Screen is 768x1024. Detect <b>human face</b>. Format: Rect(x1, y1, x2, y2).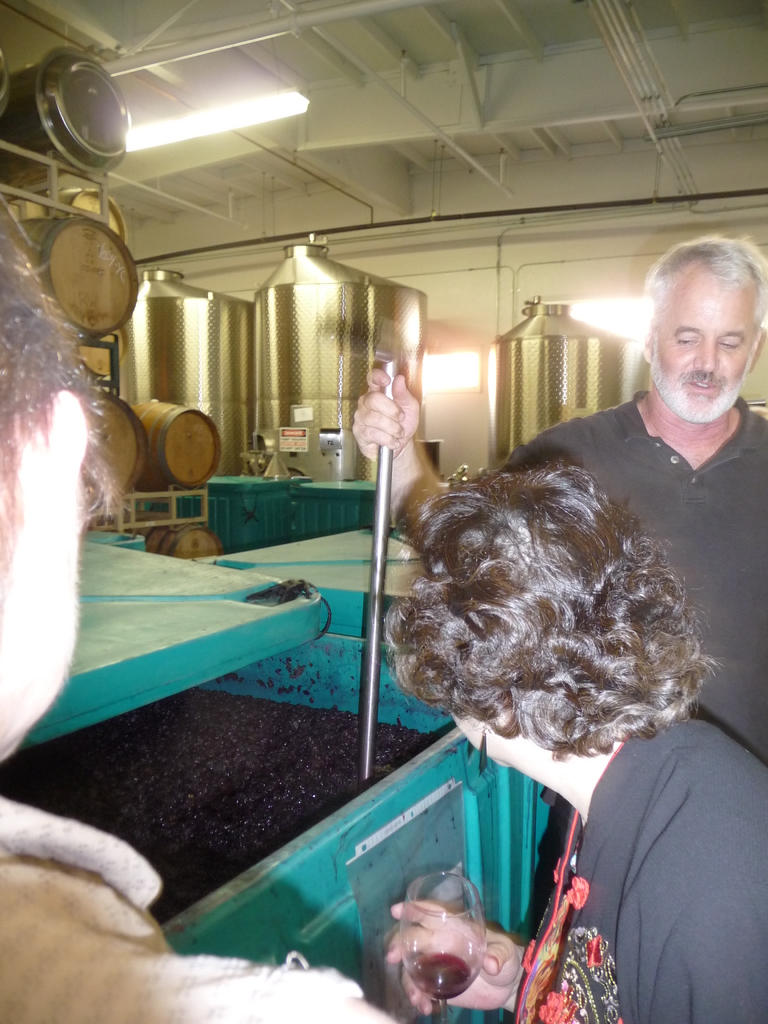
Rect(654, 266, 763, 424).
